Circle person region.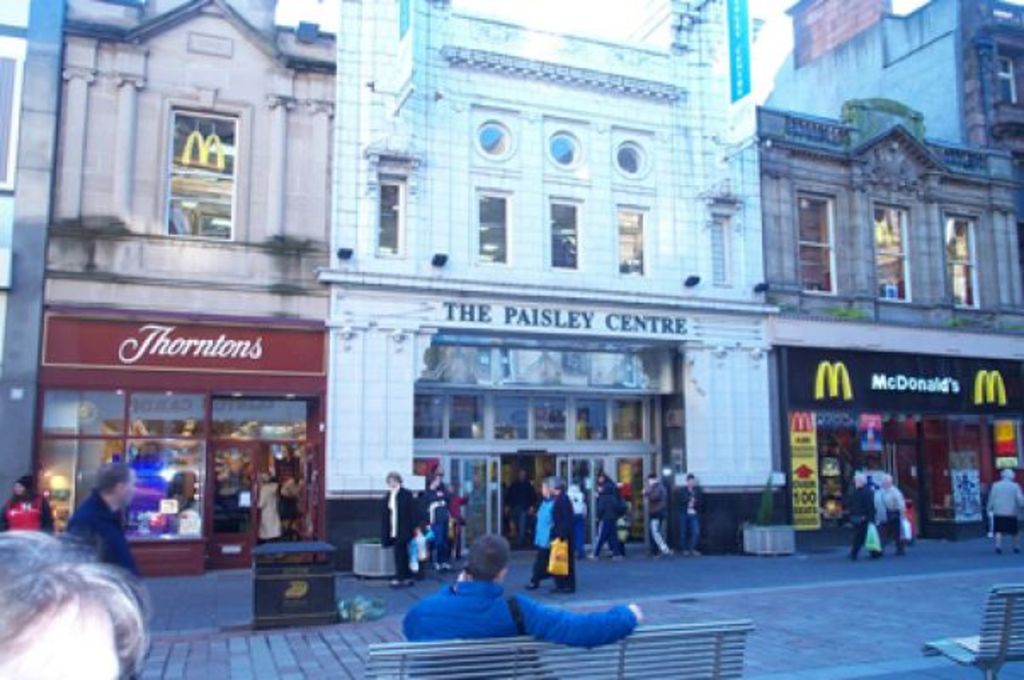
Region: (398,530,646,677).
